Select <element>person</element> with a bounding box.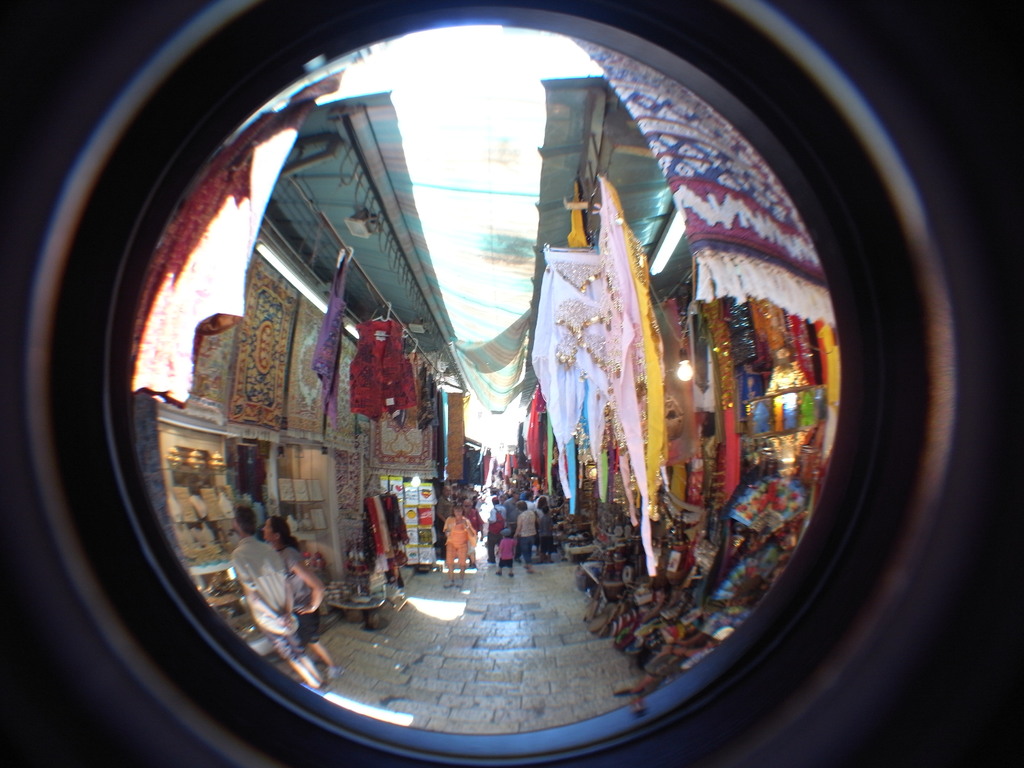
bbox=[438, 500, 478, 590].
